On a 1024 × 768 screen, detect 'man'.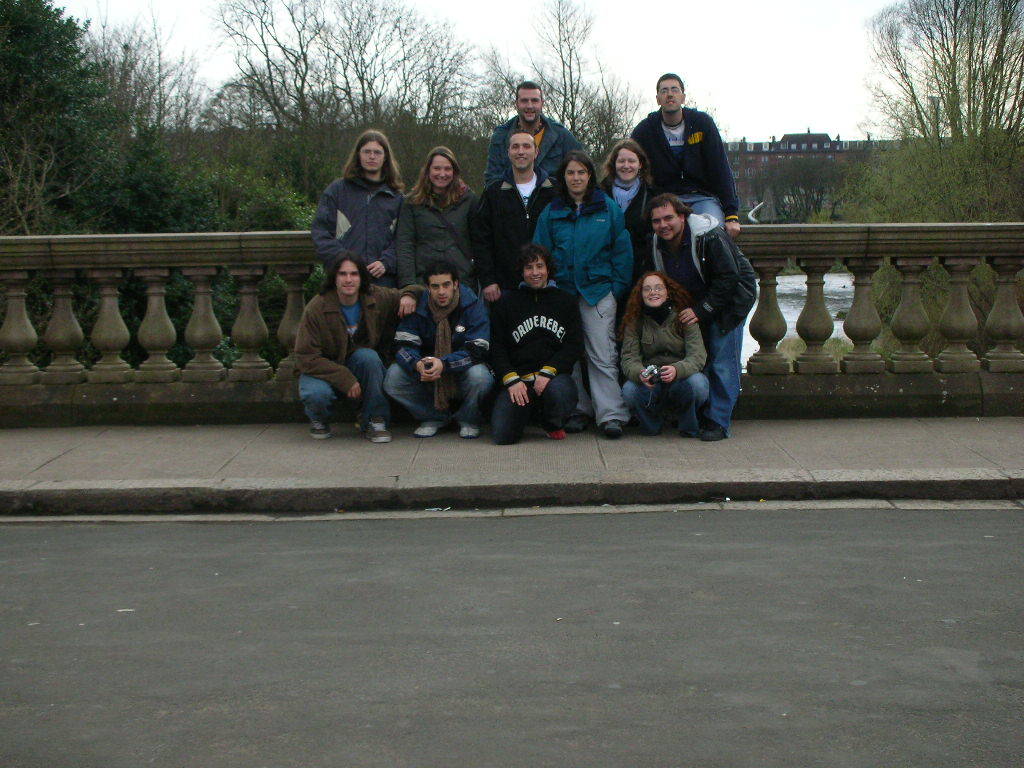
locate(483, 78, 583, 197).
